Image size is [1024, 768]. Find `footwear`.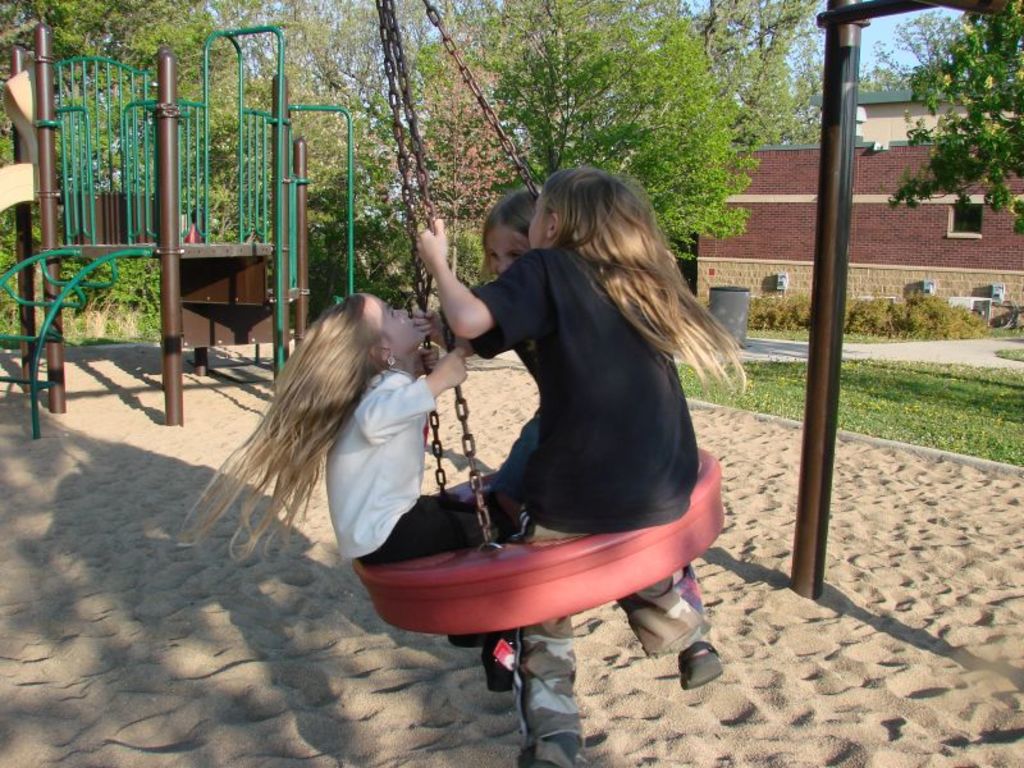
[675, 635, 746, 690].
